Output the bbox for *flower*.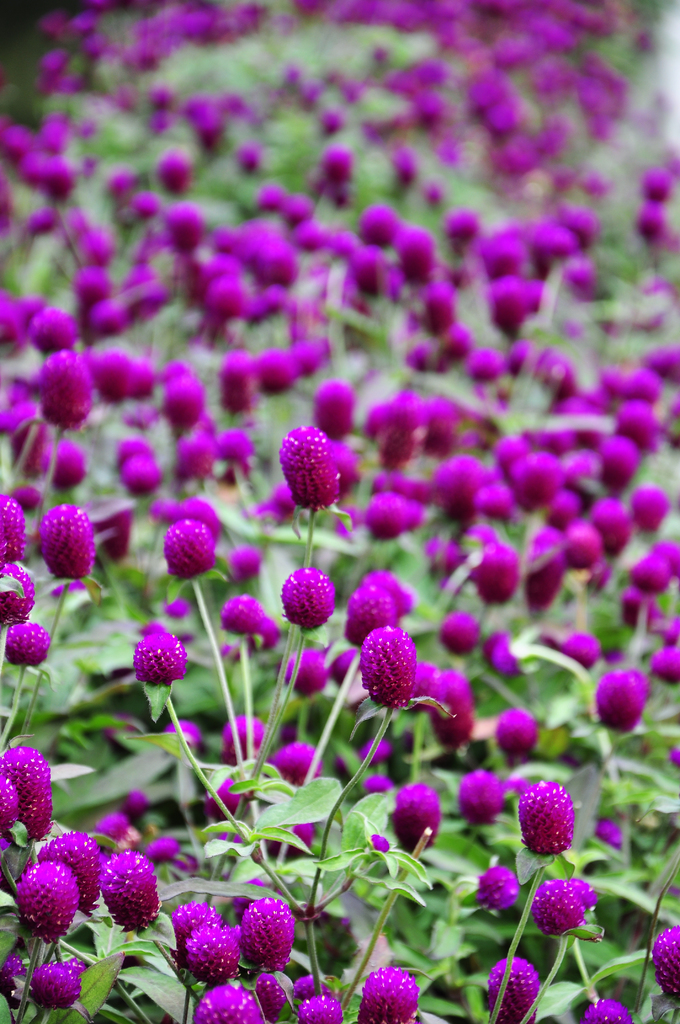
[x1=159, y1=907, x2=241, y2=996].
